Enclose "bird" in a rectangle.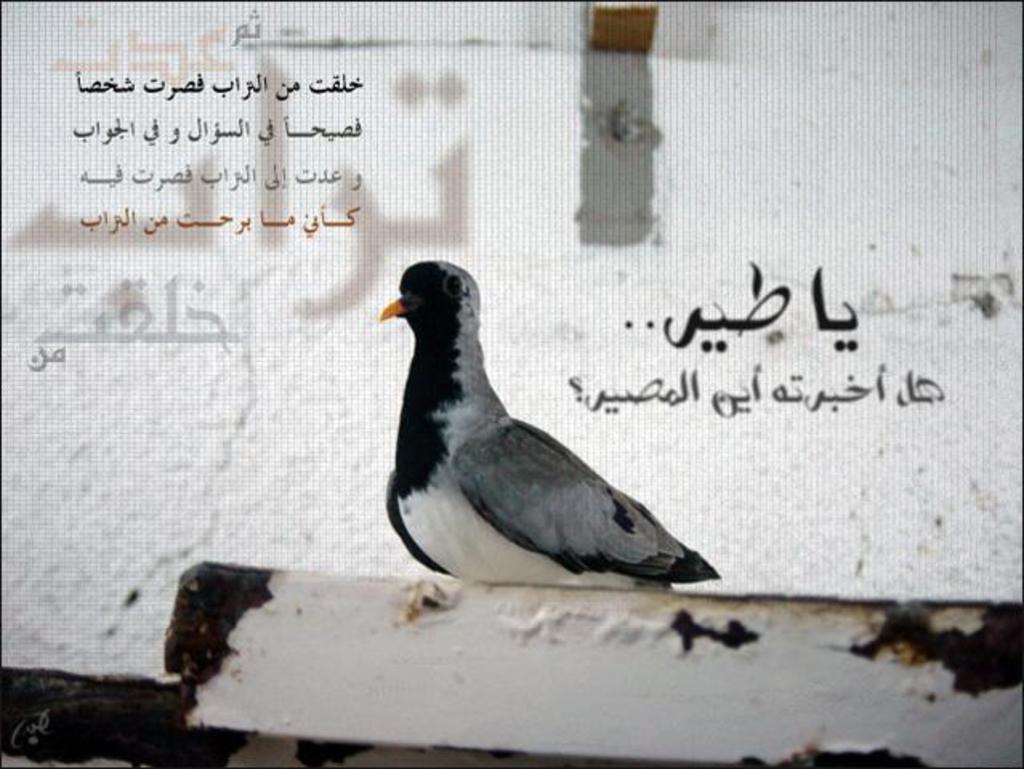
Rect(372, 261, 729, 623).
